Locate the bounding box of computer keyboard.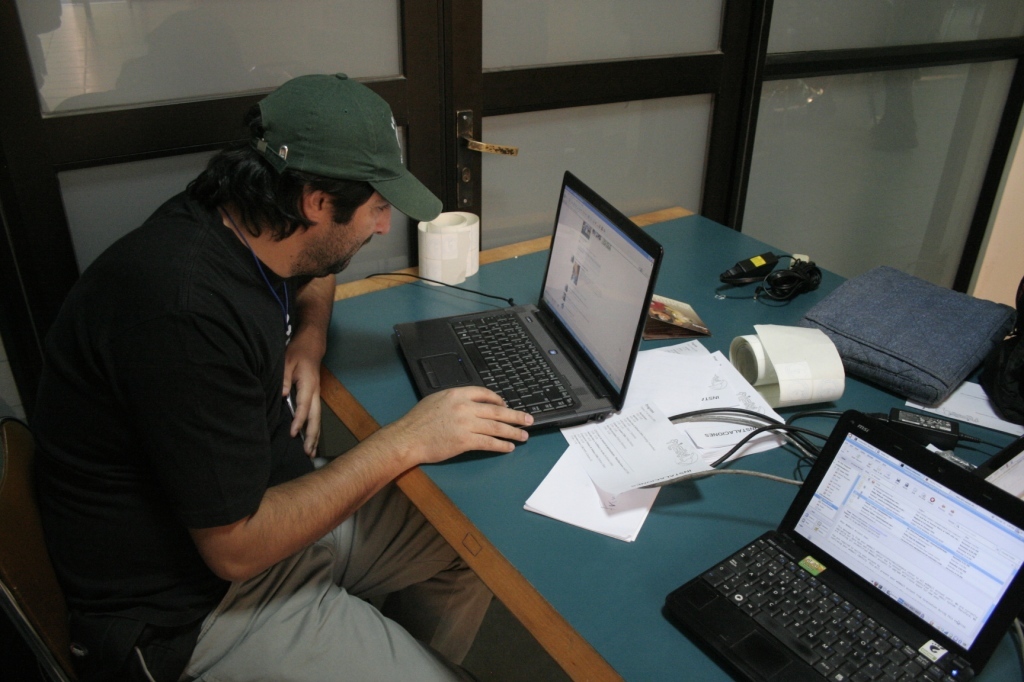
Bounding box: (x1=691, y1=538, x2=953, y2=679).
